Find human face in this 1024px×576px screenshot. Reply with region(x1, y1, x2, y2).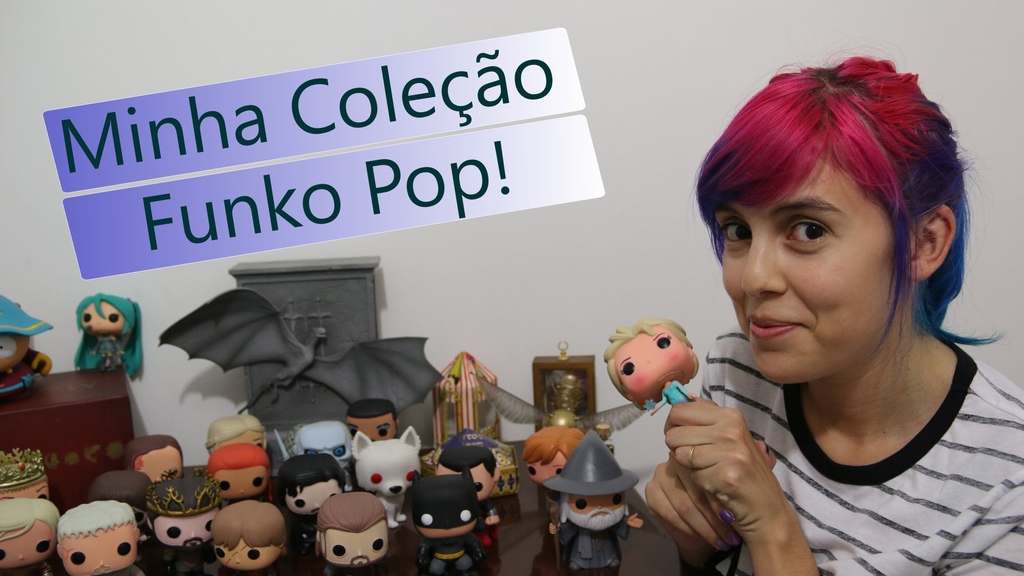
region(155, 509, 220, 548).
